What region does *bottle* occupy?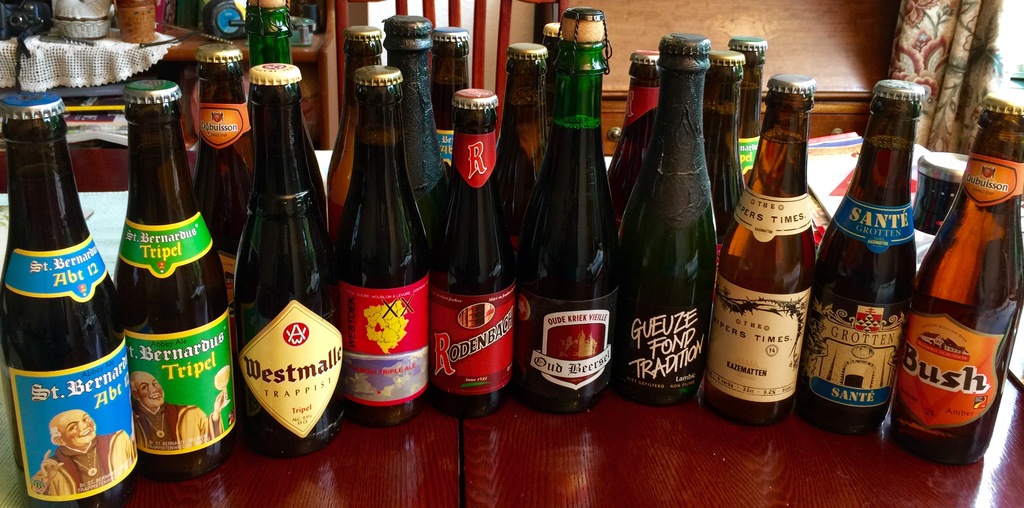
{"left": 545, "top": 20, "right": 564, "bottom": 127}.
